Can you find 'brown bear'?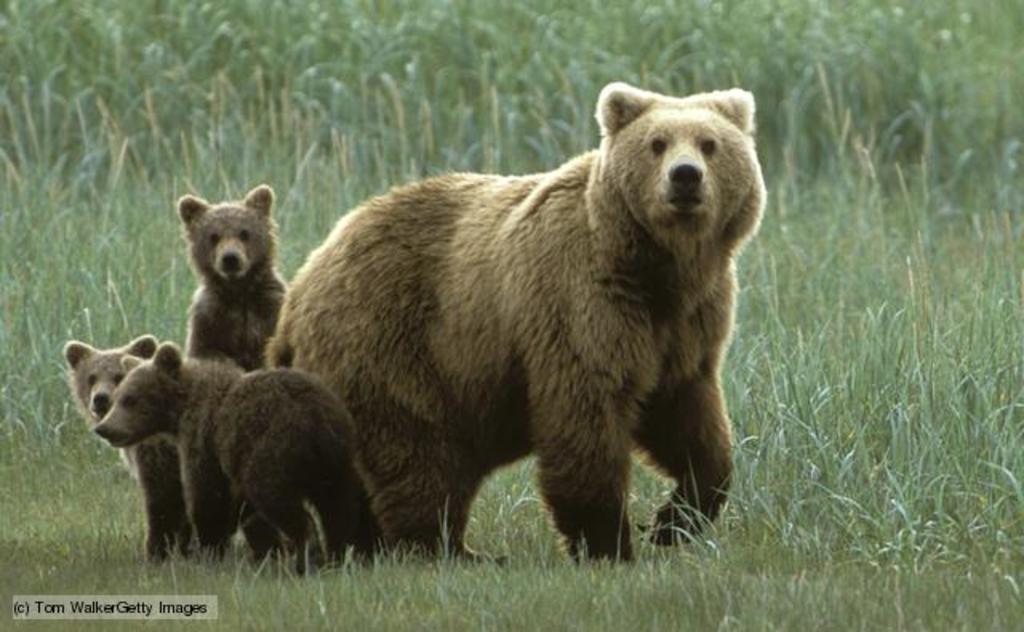
Yes, bounding box: region(62, 338, 198, 573).
